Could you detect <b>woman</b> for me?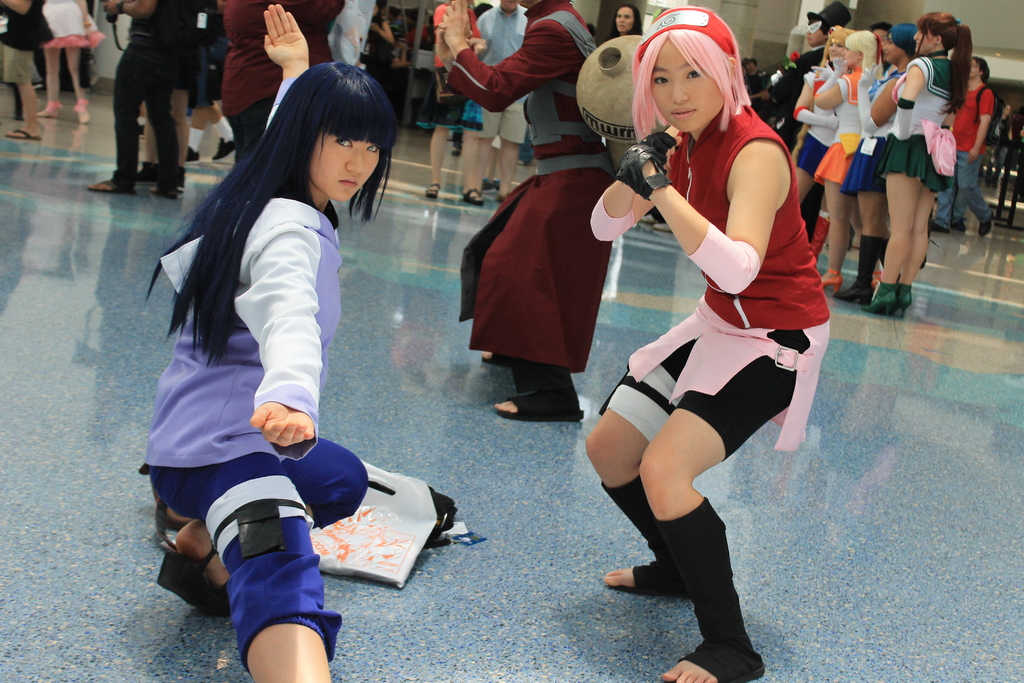
Detection result: left=851, top=18, right=921, bottom=302.
